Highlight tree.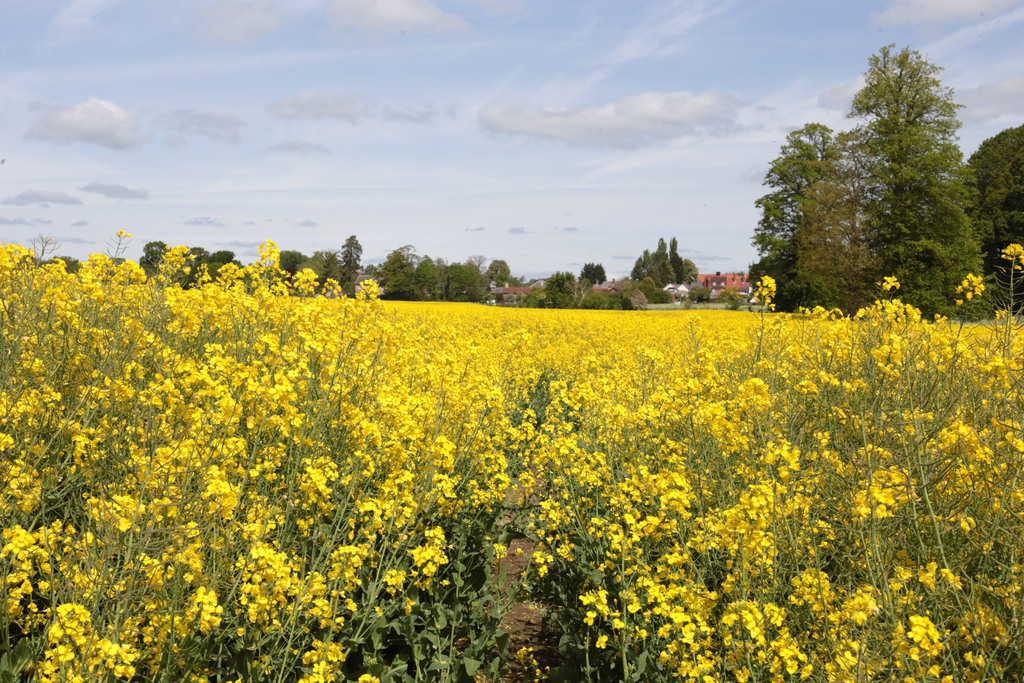
Highlighted region: (left=749, top=120, right=859, bottom=315).
